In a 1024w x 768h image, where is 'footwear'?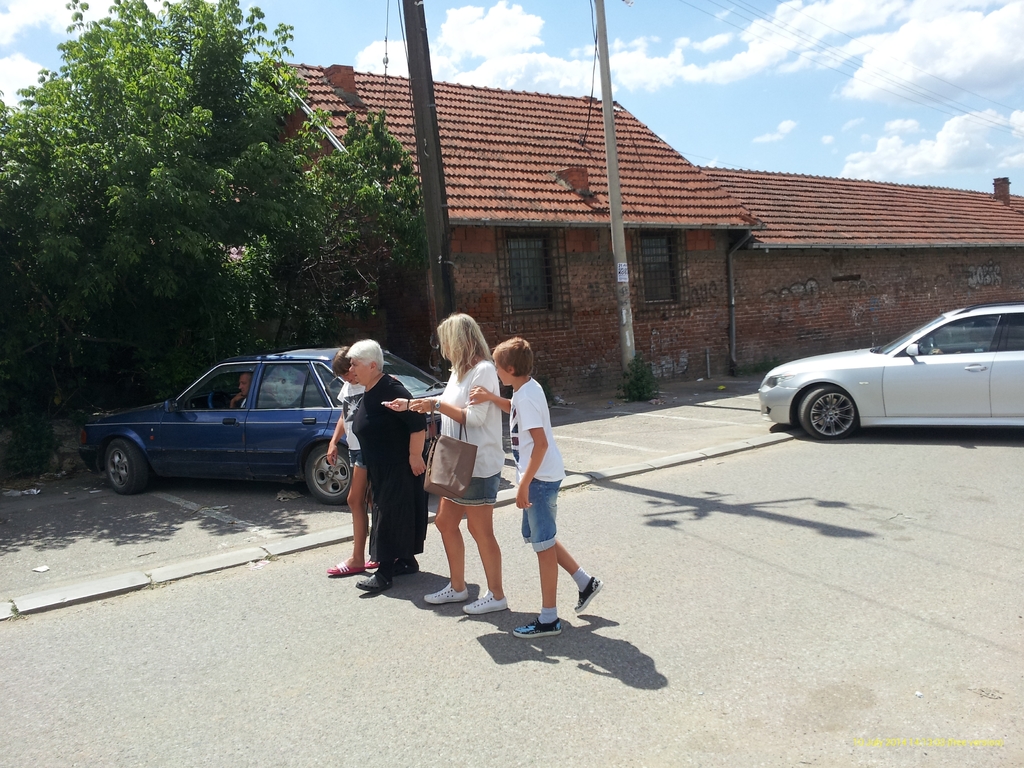
<box>573,574,601,614</box>.
